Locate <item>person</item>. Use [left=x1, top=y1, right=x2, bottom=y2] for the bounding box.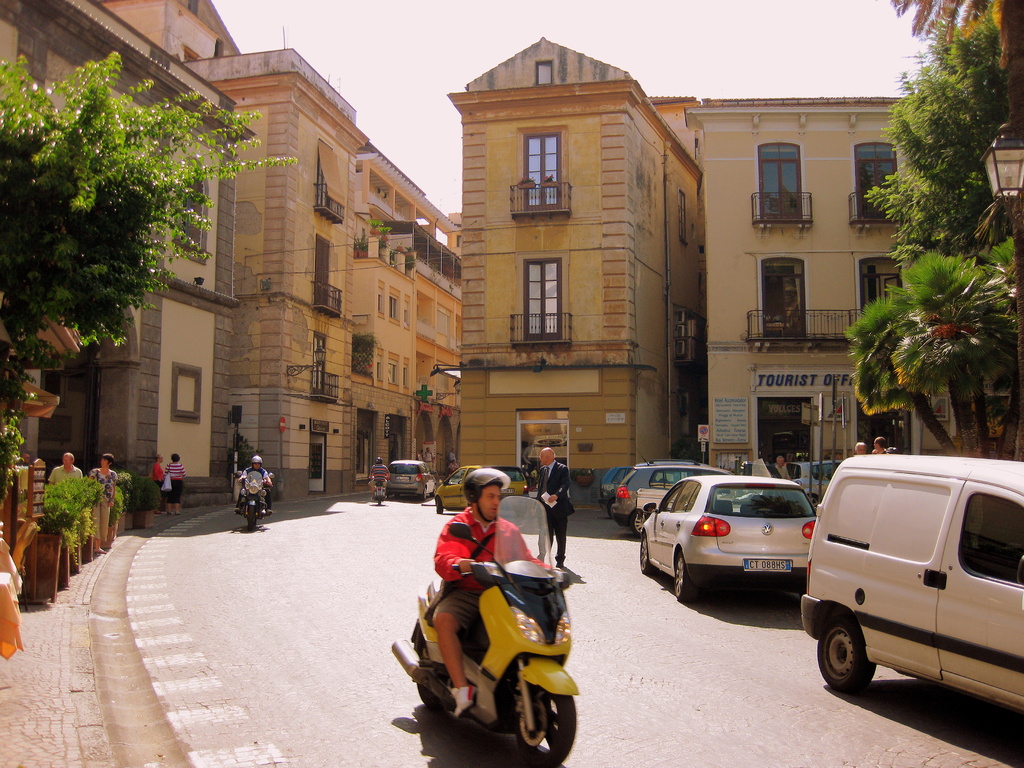
[left=44, top=449, right=79, bottom=486].
